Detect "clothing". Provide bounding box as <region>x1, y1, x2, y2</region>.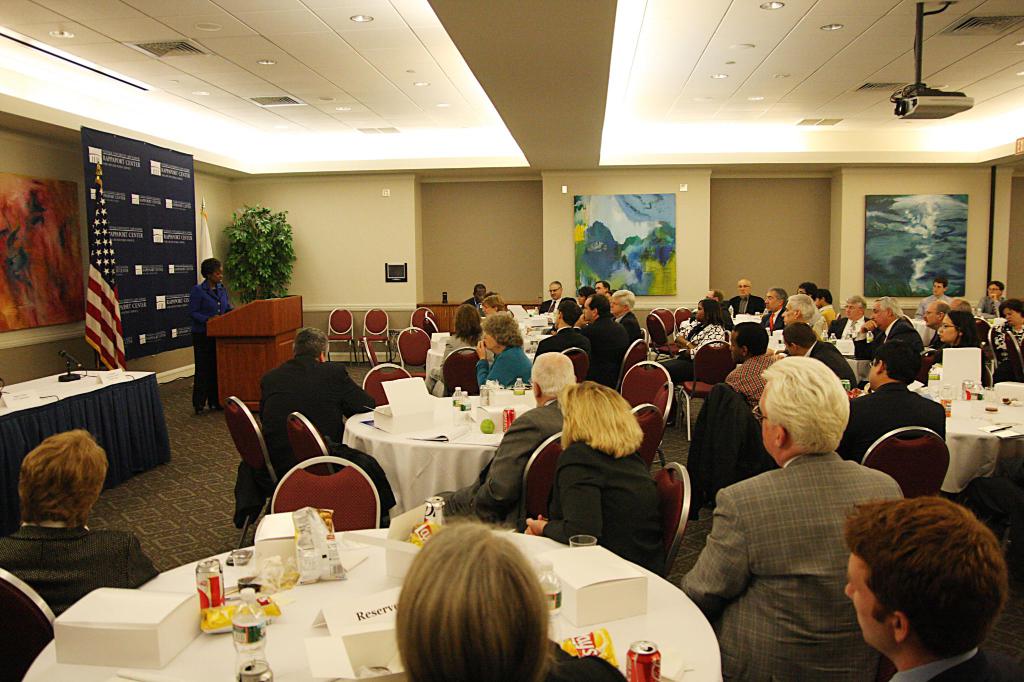
<region>579, 318, 631, 388</region>.
